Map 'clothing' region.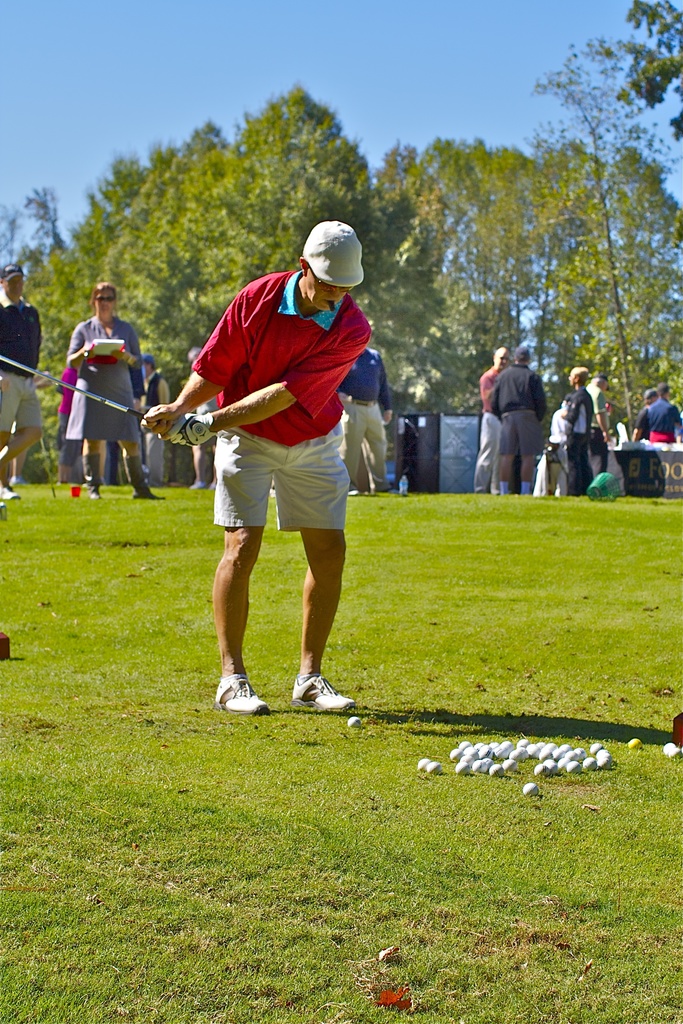
Mapped to BBox(176, 261, 375, 499).
